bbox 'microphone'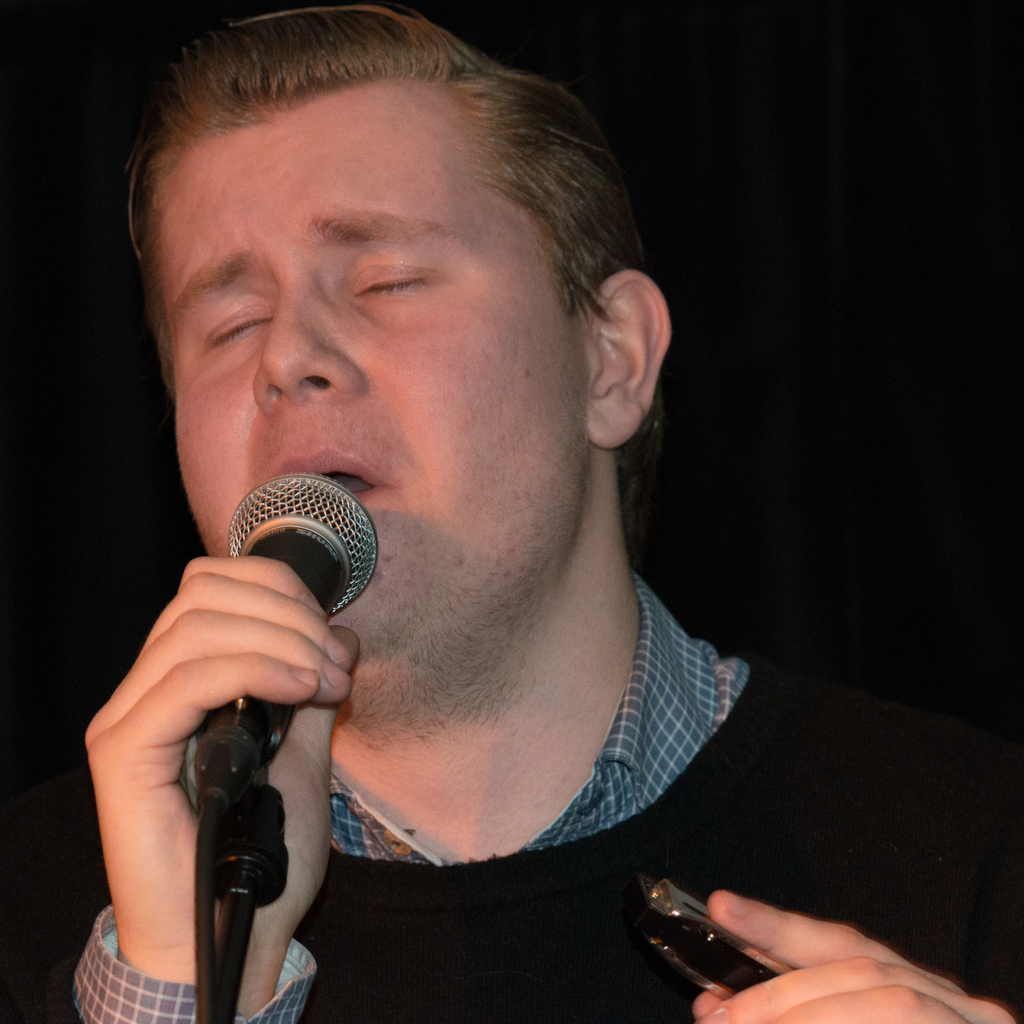
pyautogui.locateOnScreen(223, 467, 385, 808)
